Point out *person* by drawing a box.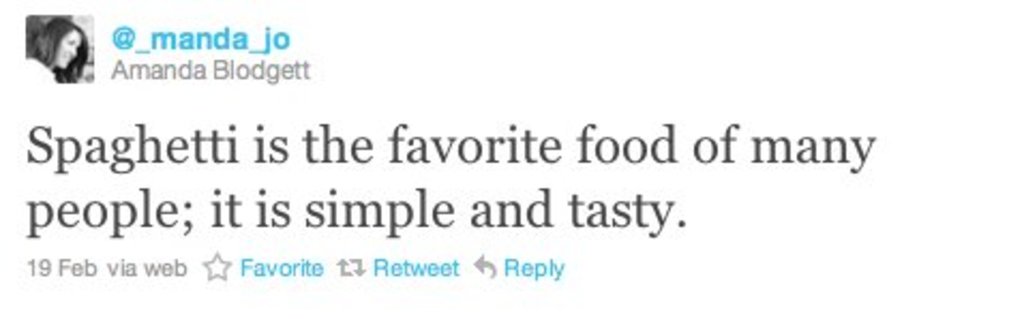
BBox(17, 4, 88, 86).
